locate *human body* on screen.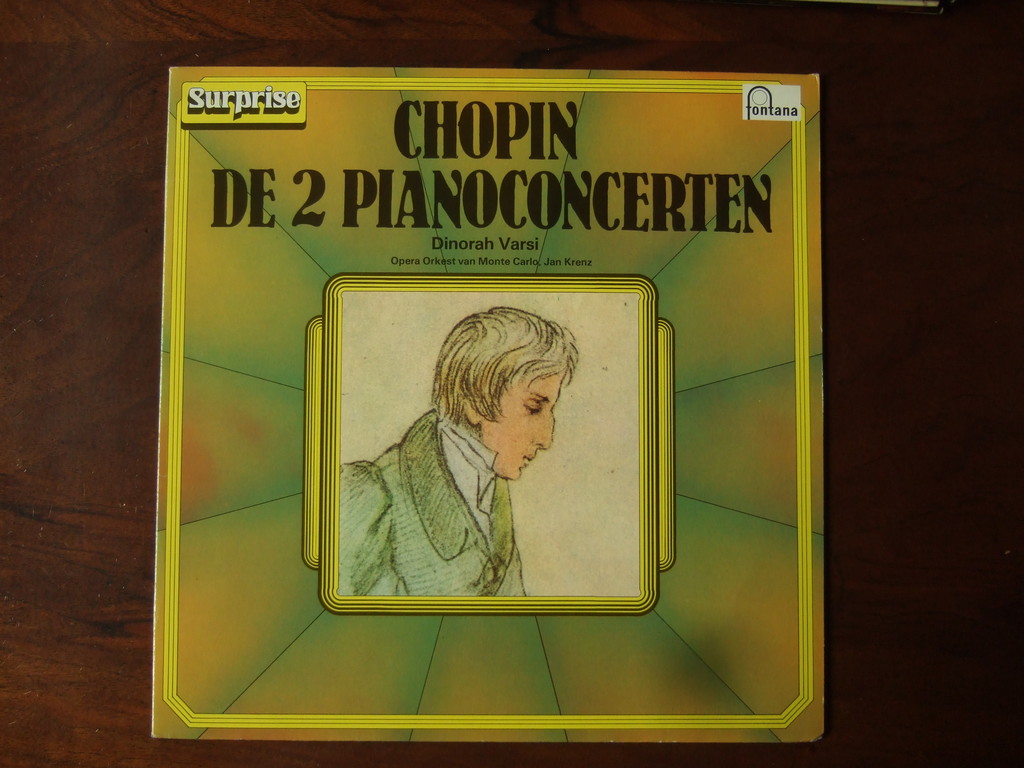
On screen at {"x1": 396, "y1": 307, "x2": 585, "y2": 588}.
